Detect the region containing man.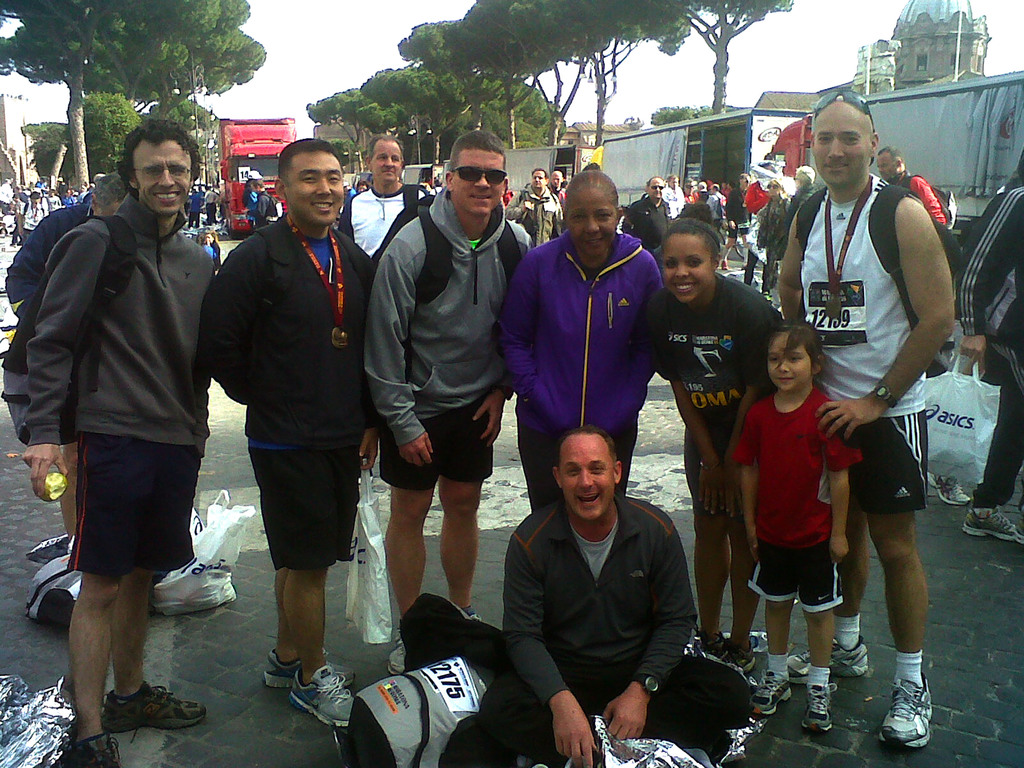
select_region(242, 177, 283, 231).
